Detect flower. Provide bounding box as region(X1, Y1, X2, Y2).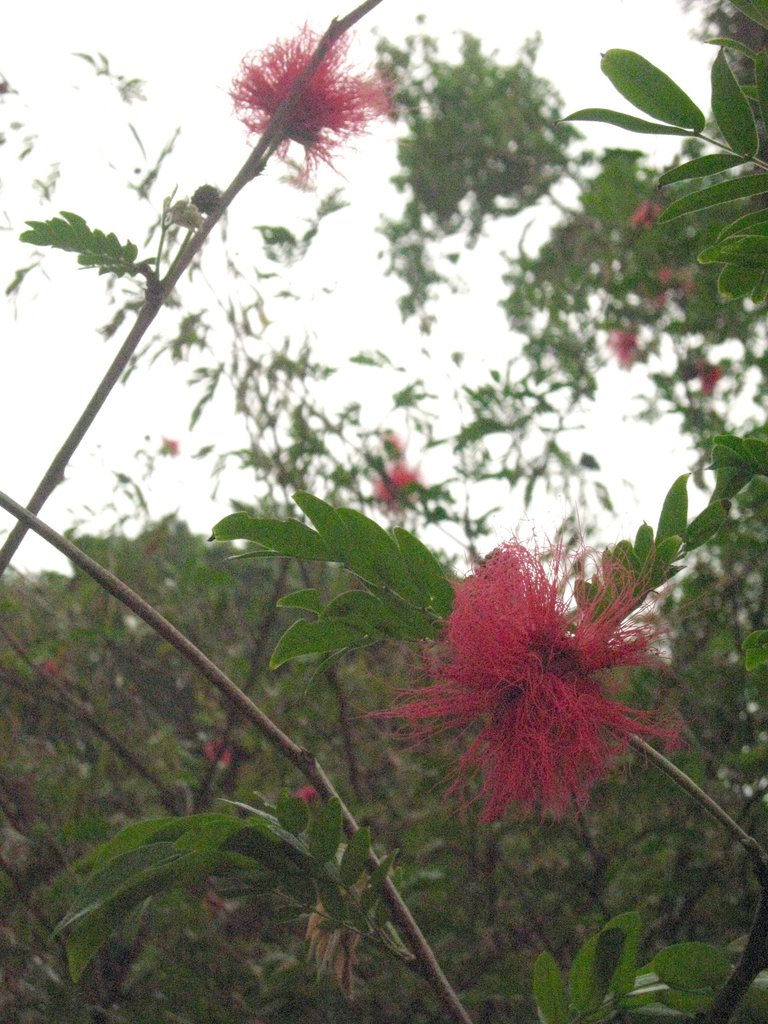
region(40, 660, 55, 676).
